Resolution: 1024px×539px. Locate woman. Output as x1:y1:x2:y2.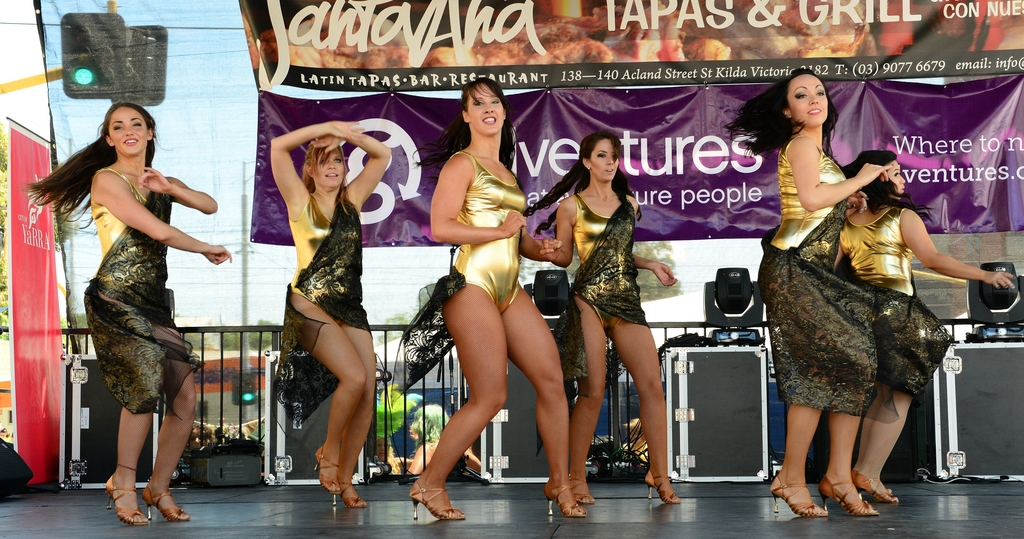
830:140:1016:510.
